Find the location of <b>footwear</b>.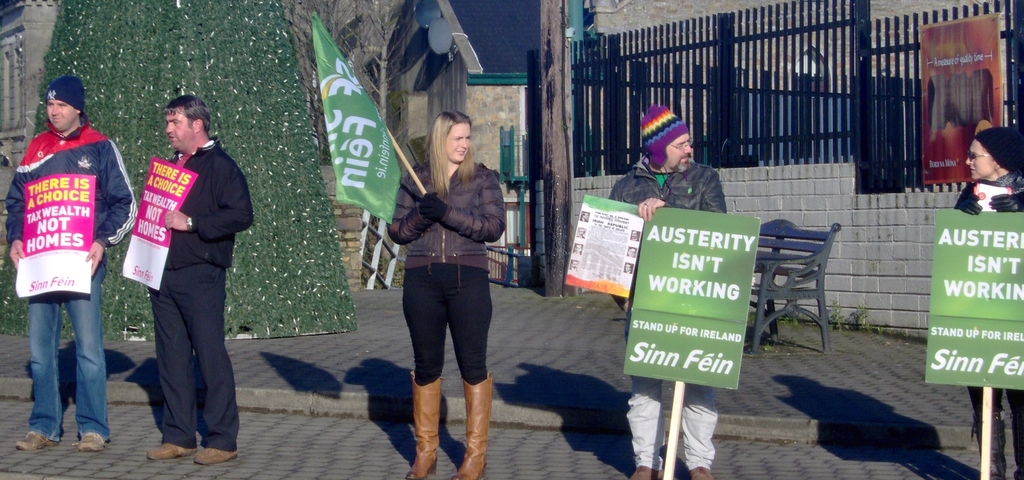
Location: locate(970, 409, 1012, 479).
